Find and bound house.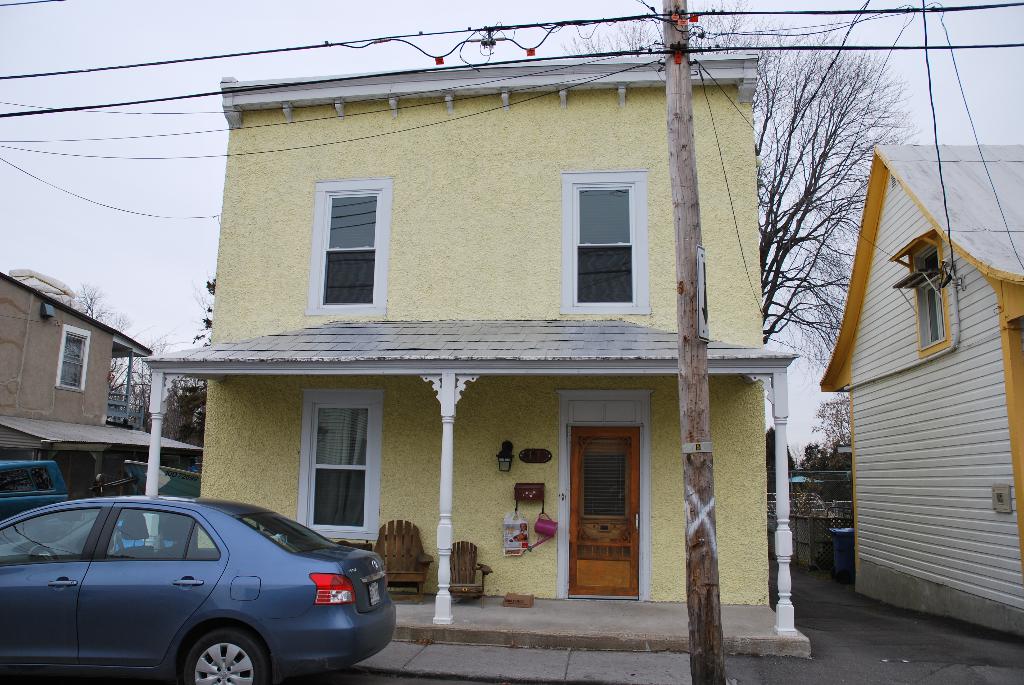
Bound: bbox(135, 56, 812, 656).
